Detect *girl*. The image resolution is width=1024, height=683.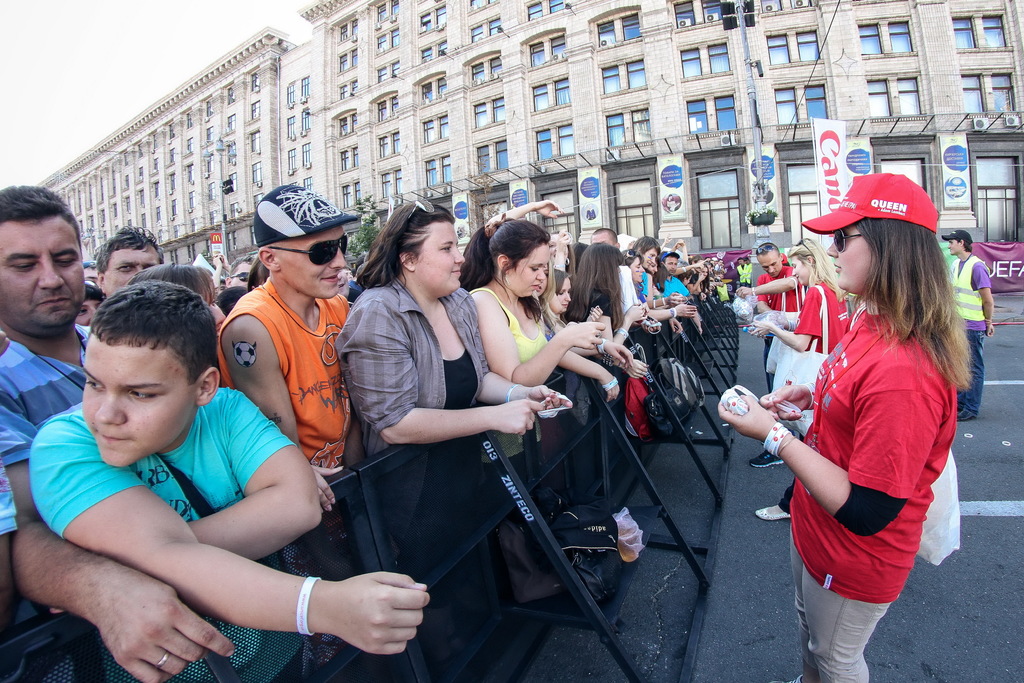
563:239:621:340.
